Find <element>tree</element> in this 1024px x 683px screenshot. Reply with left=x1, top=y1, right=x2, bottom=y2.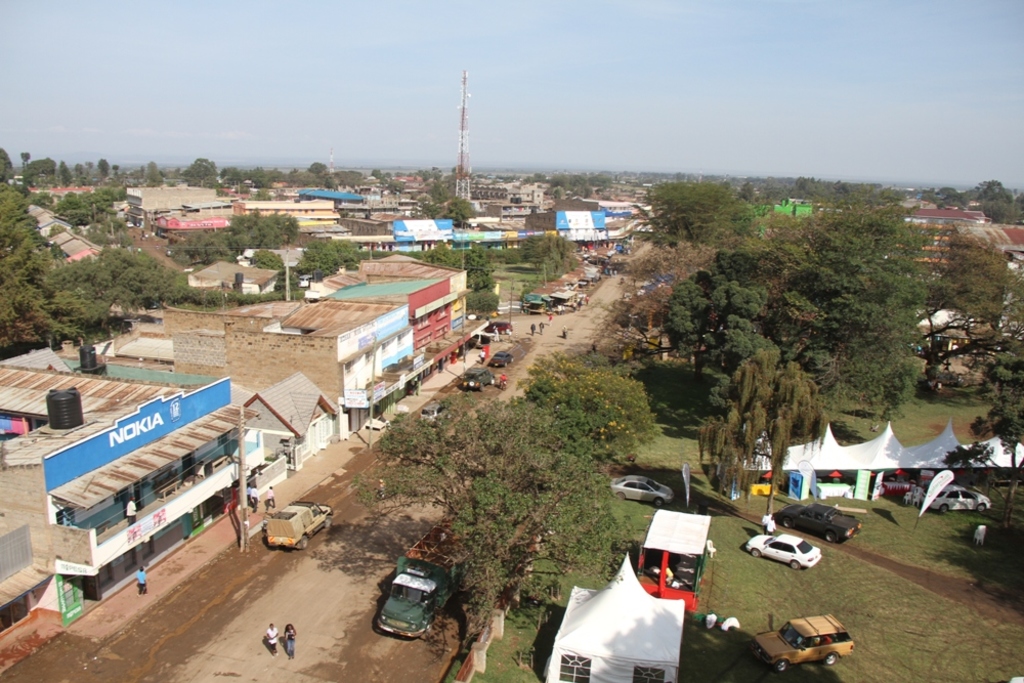
left=984, top=269, right=1021, bottom=473.
